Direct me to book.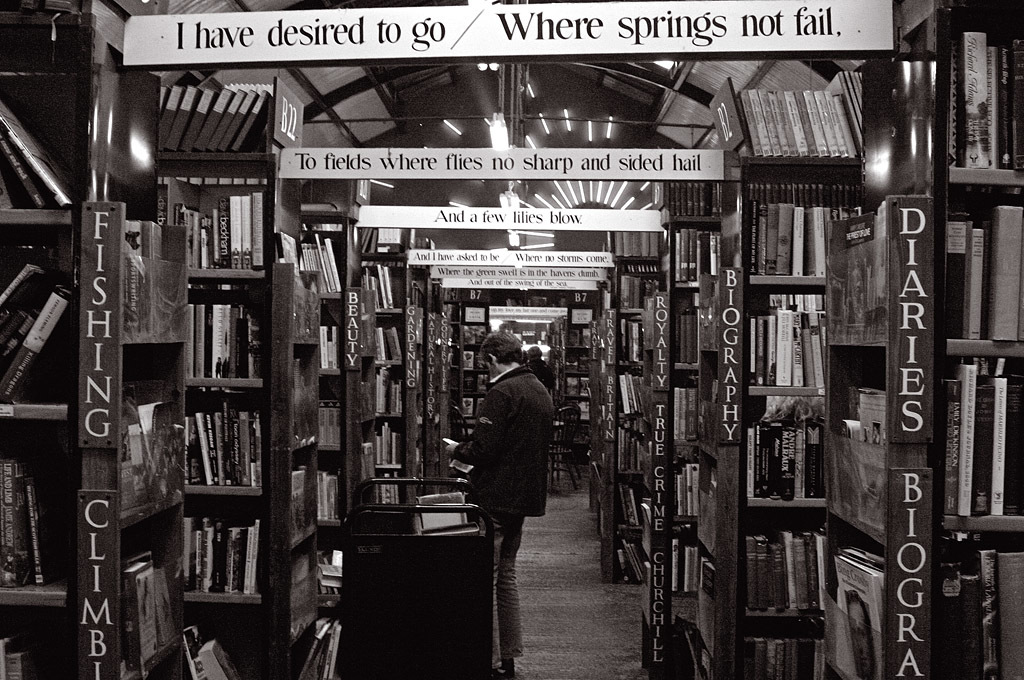
Direction: 621/486/652/524.
